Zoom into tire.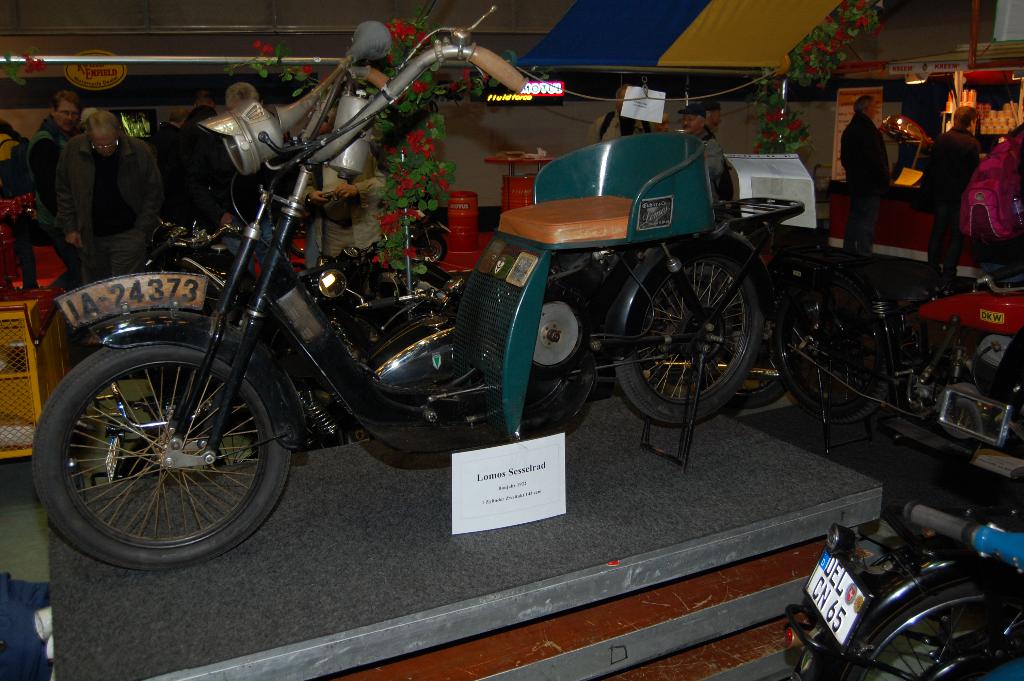
Zoom target: 829:556:1023:679.
